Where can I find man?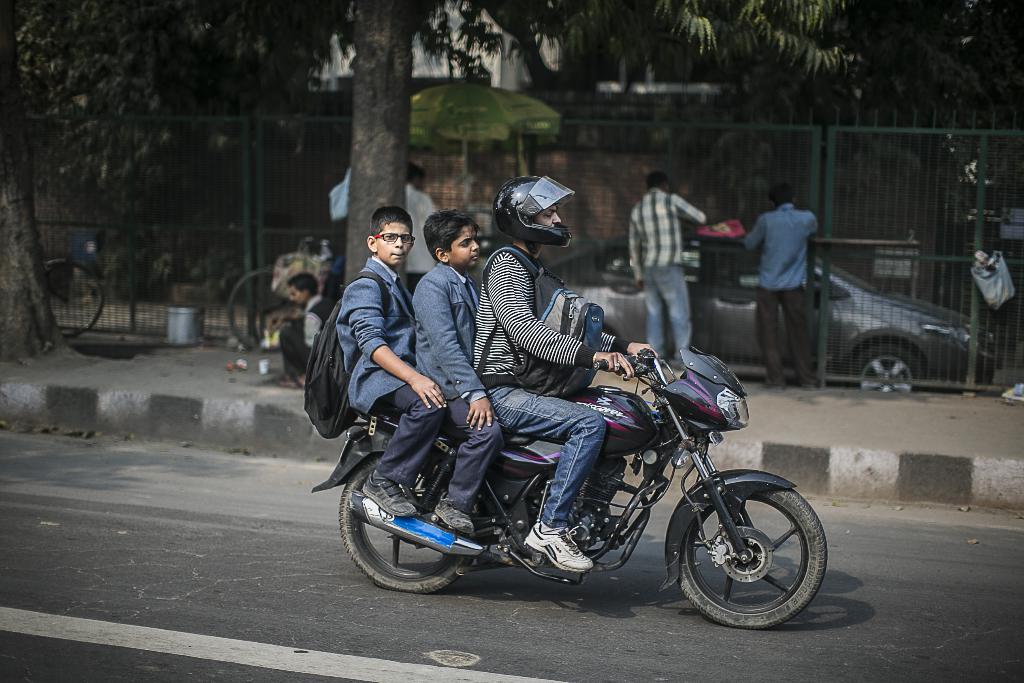
You can find it at 468, 177, 658, 572.
